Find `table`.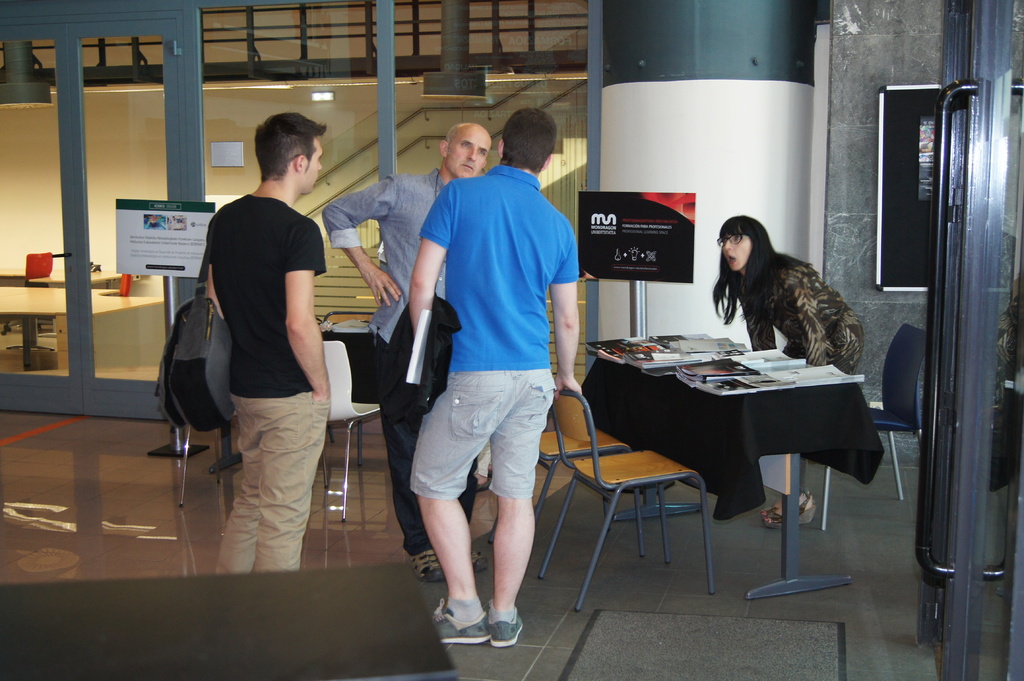
bbox=(567, 324, 909, 589).
